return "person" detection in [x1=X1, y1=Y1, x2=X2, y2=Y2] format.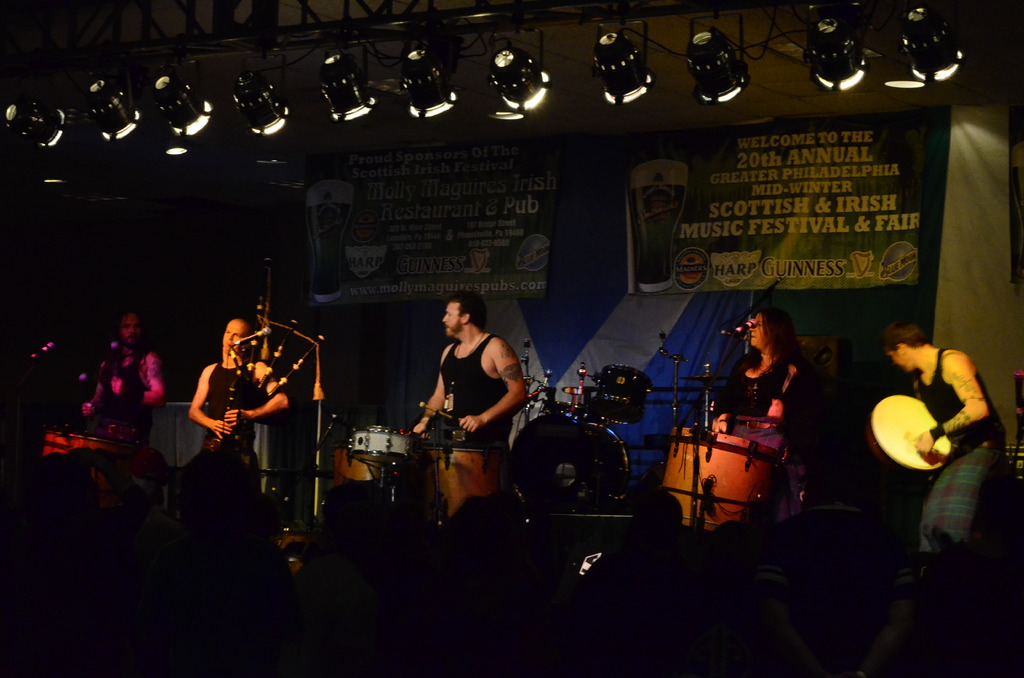
[x1=184, y1=317, x2=287, y2=458].
